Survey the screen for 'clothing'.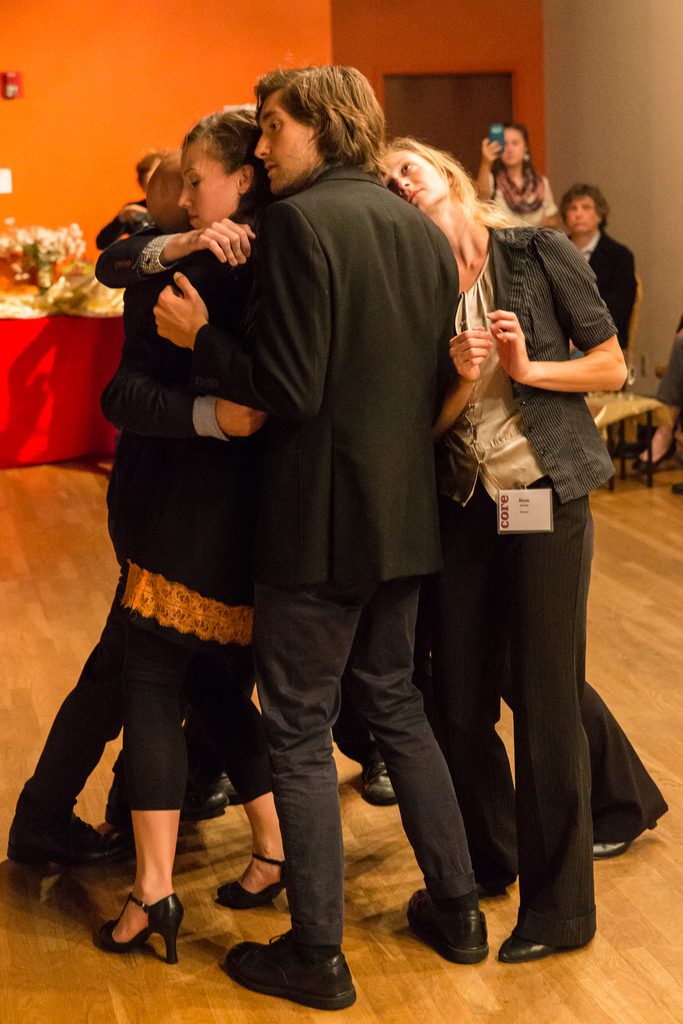
Survey found: region(197, 161, 490, 943).
